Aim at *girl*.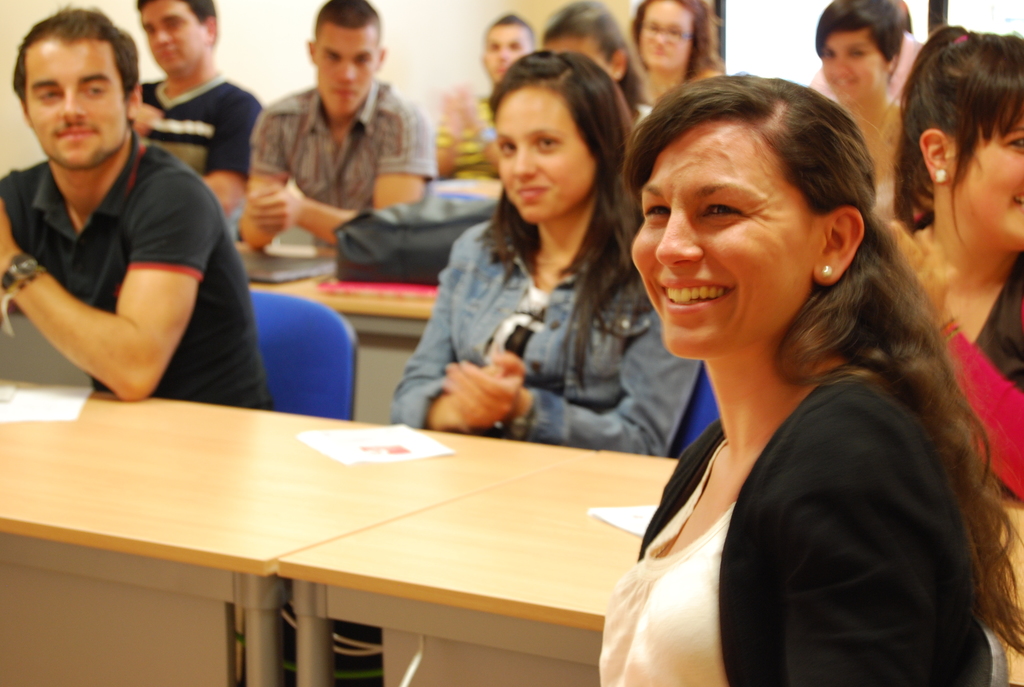
Aimed at box(598, 79, 1023, 686).
